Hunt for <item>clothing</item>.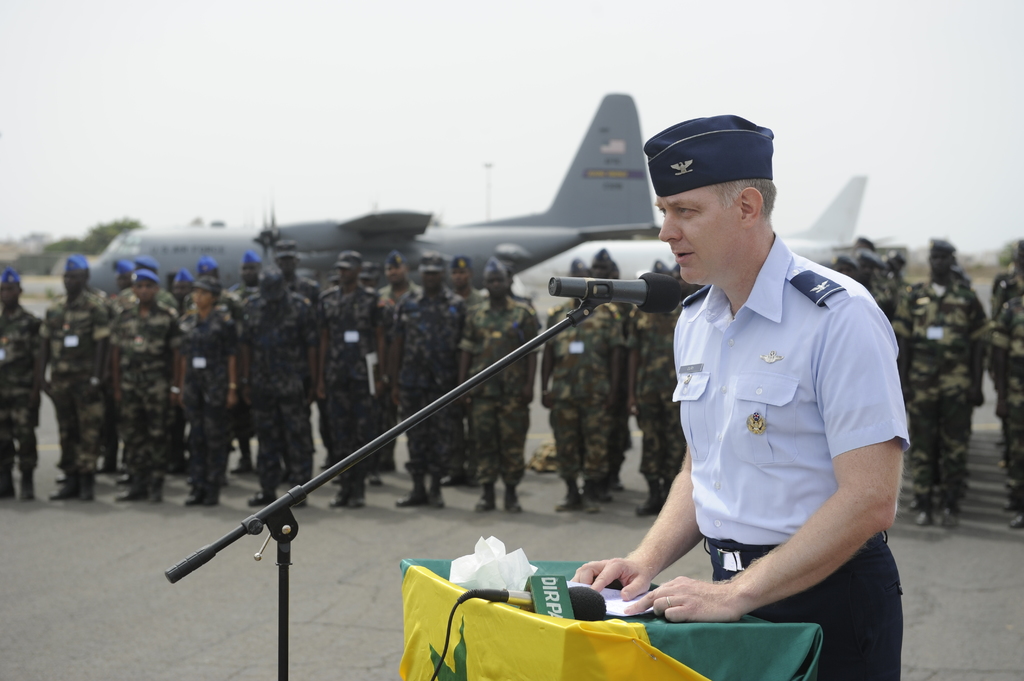
Hunted down at left=533, top=297, right=621, bottom=487.
